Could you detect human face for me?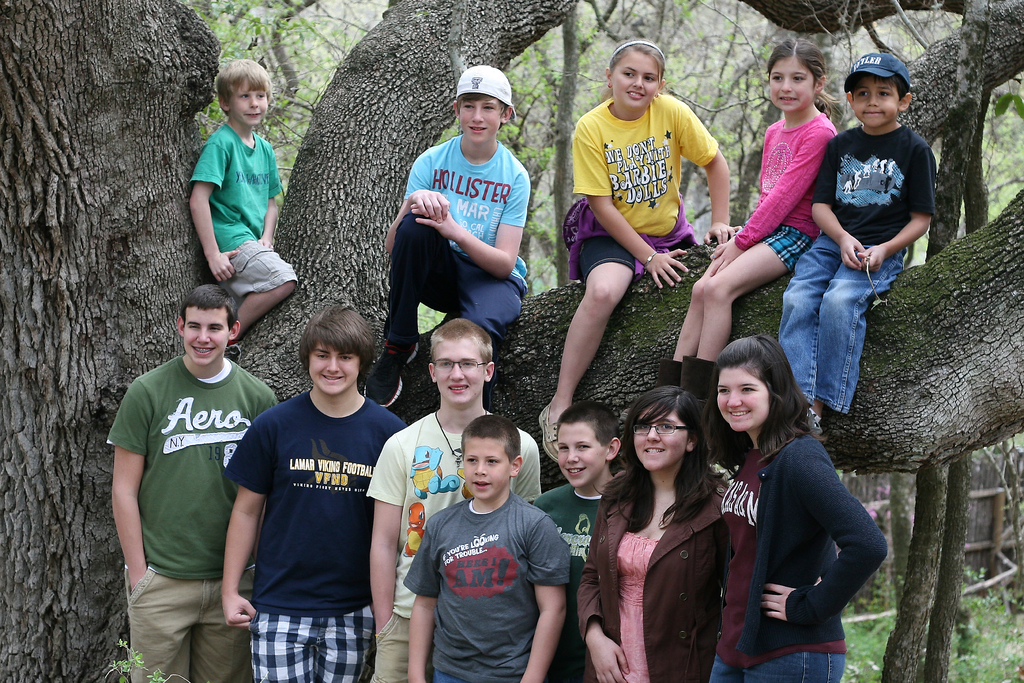
Detection result: <bbox>632, 409, 685, 472</bbox>.
